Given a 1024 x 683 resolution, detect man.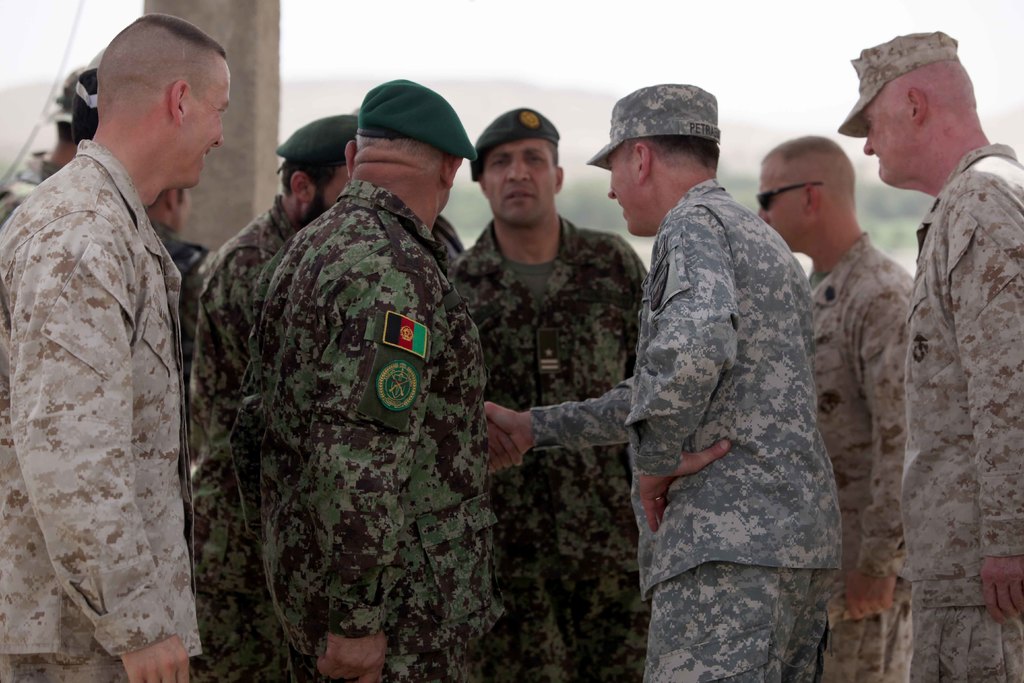
[x1=207, y1=85, x2=490, y2=679].
